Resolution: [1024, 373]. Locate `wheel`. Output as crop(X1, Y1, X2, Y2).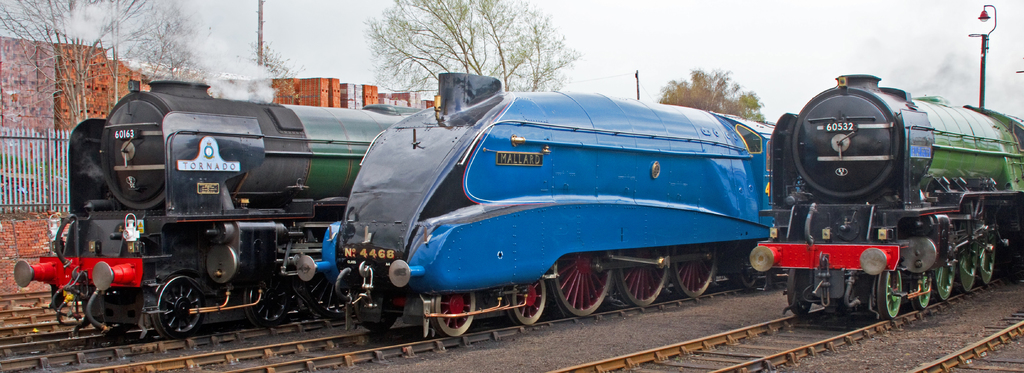
crop(435, 292, 477, 342).
